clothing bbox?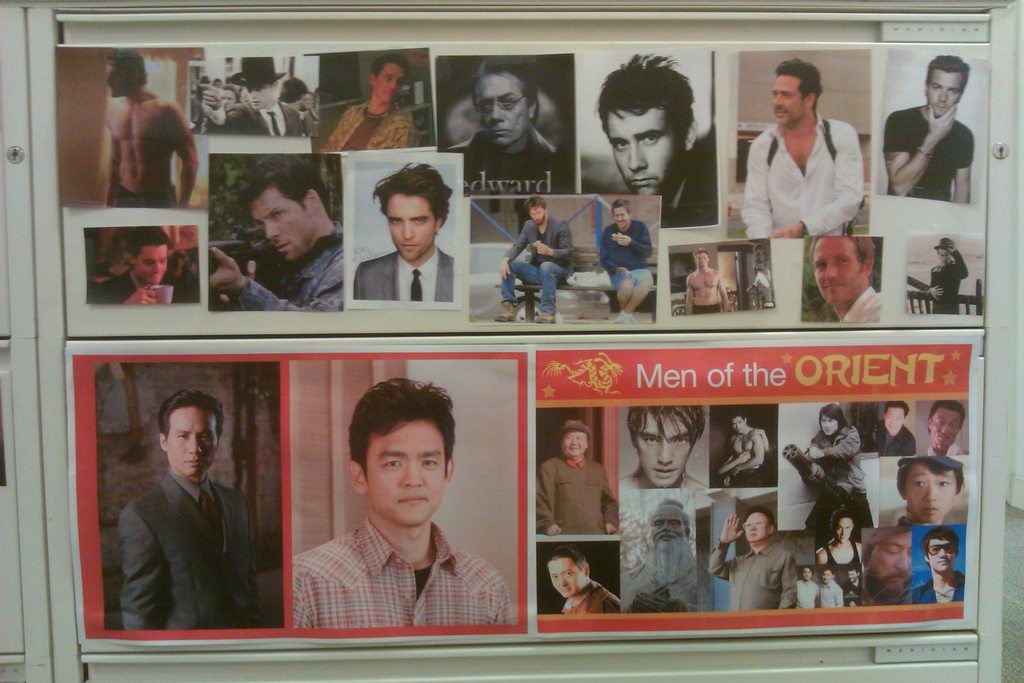
[616,547,707,615]
